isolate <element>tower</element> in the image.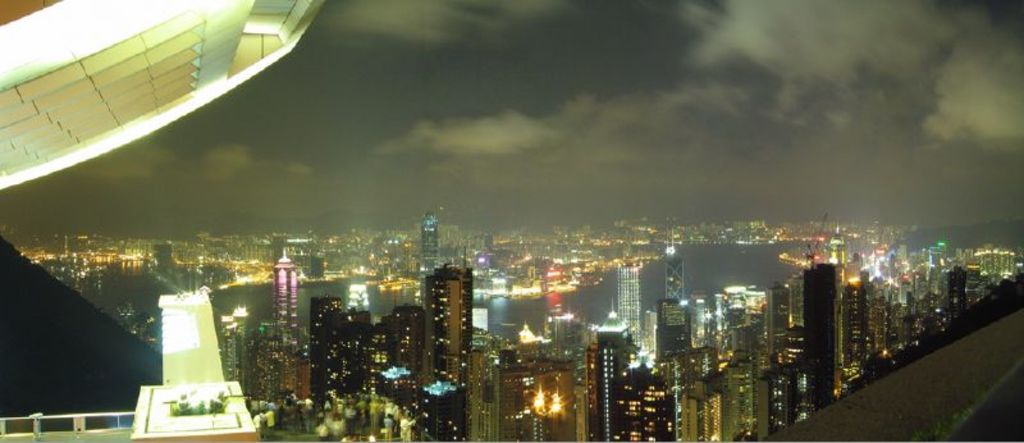
Isolated region: locate(947, 260, 964, 316).
